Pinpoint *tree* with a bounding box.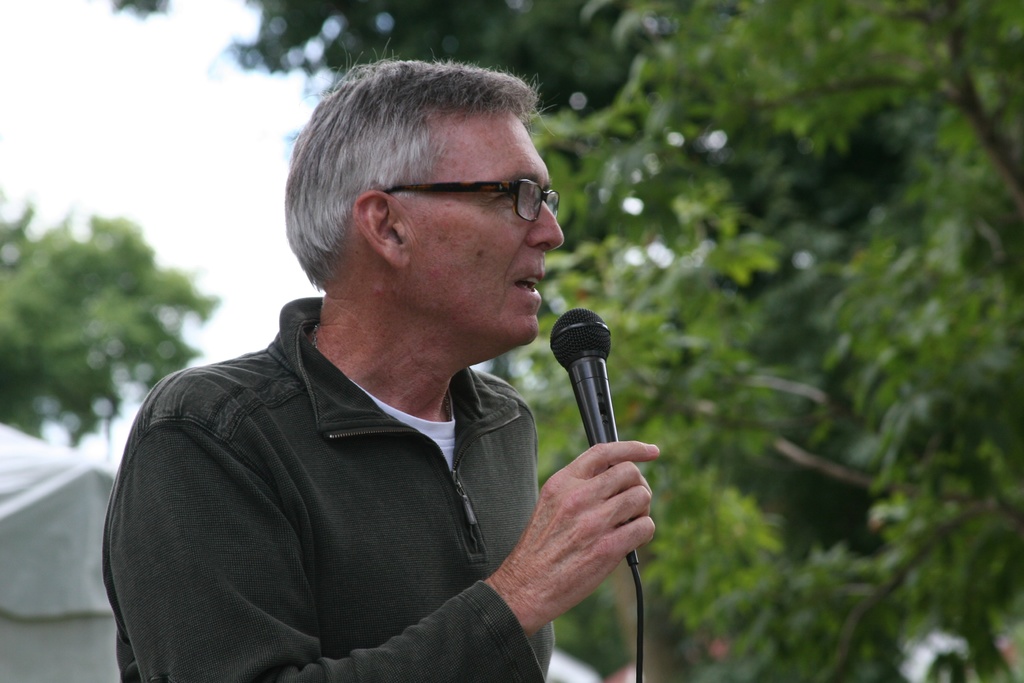
793/135/1023/682.
